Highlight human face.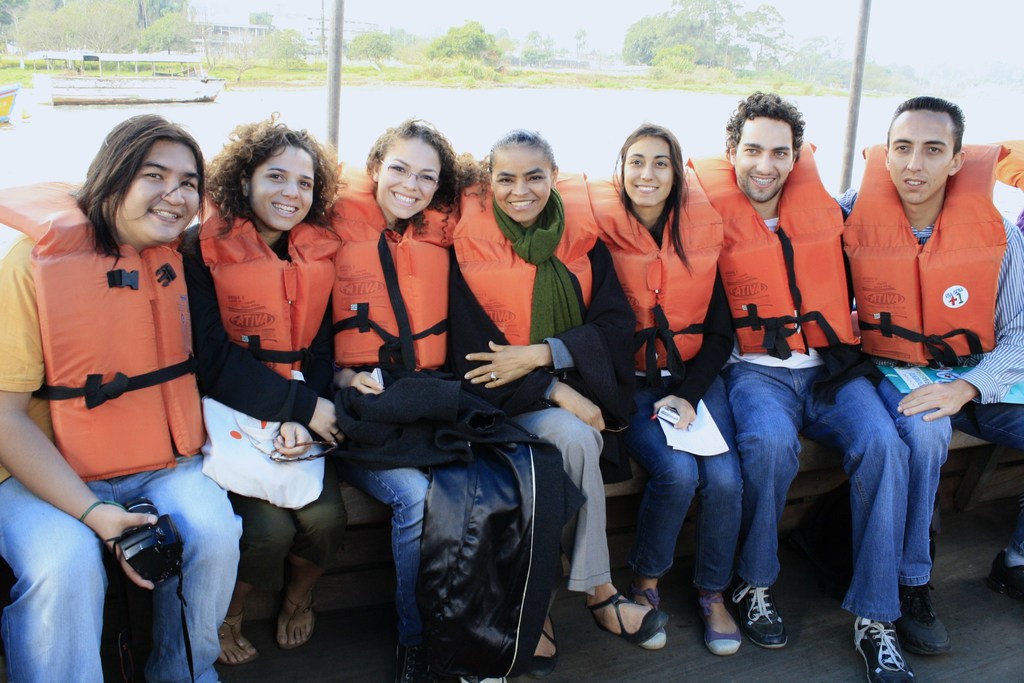
Highlighted region: (left=378, top=125, right=439, bottom=213).
